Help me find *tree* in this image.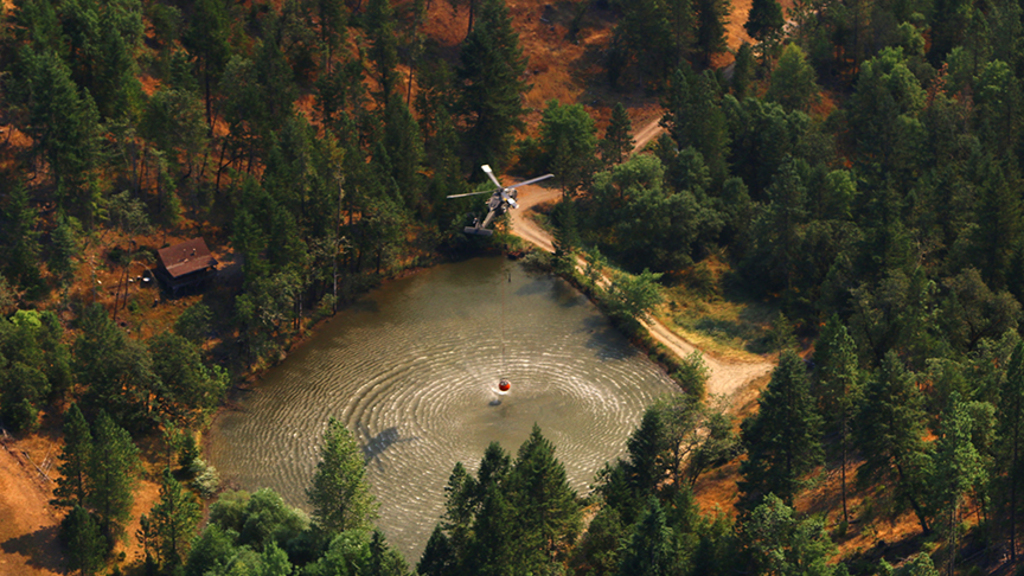
Found it: detection(875, 548, 943, 575).
